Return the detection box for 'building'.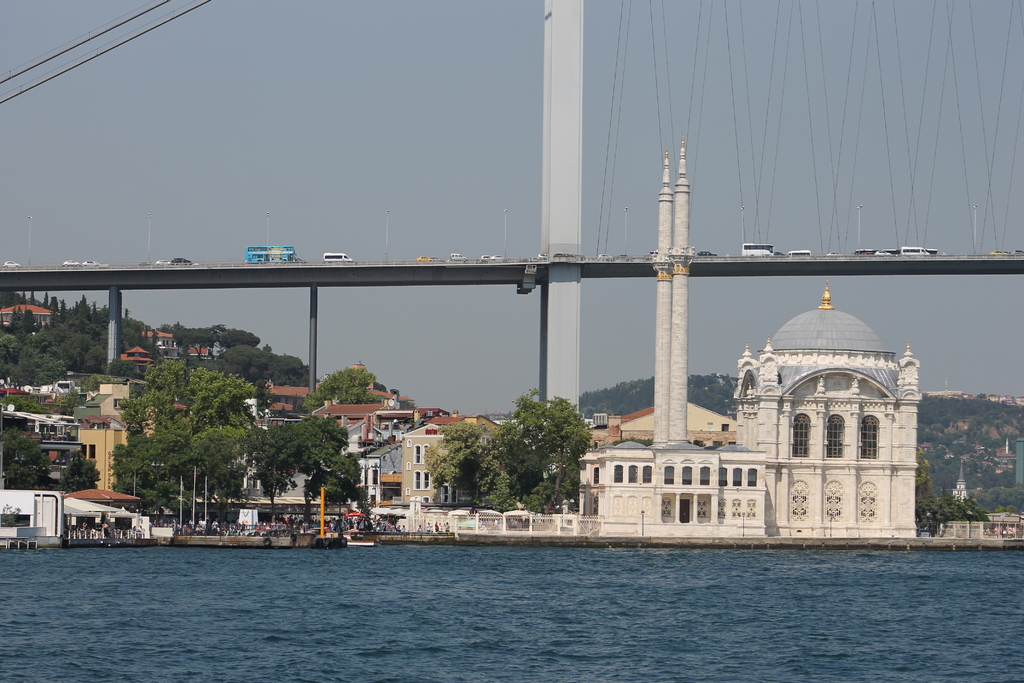
l=579, t=144, r=918, b=538.
